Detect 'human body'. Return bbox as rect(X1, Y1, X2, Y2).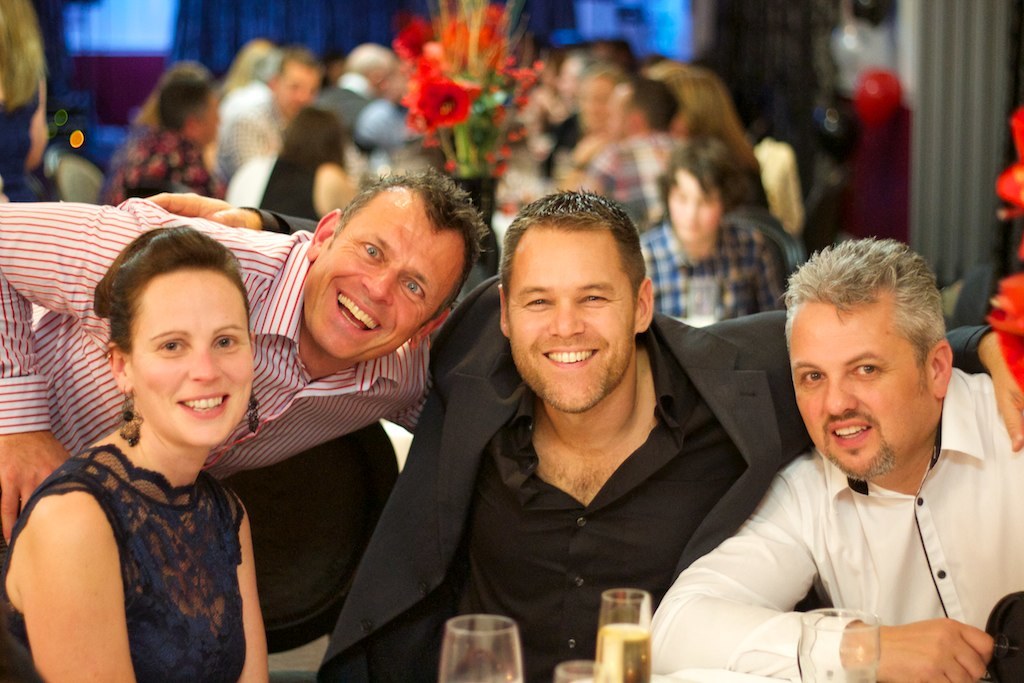
rect(97, 62, 222, 206).
